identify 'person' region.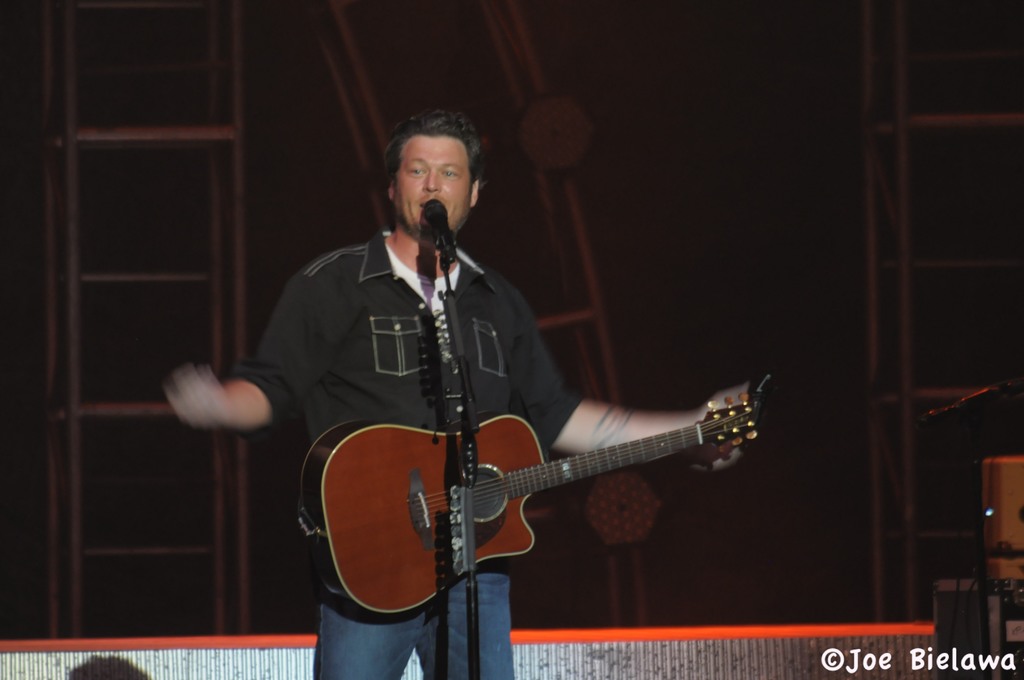
Region: region(274, 177, 749, 679).
